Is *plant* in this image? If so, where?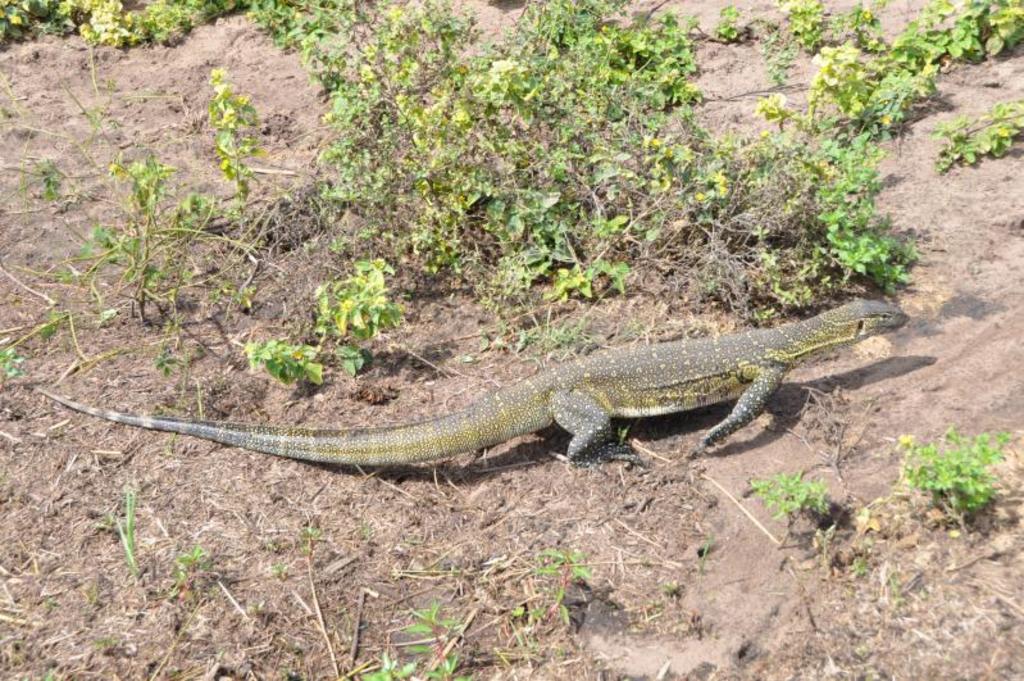
Yes, at detection(747, 468, 829, 535).
